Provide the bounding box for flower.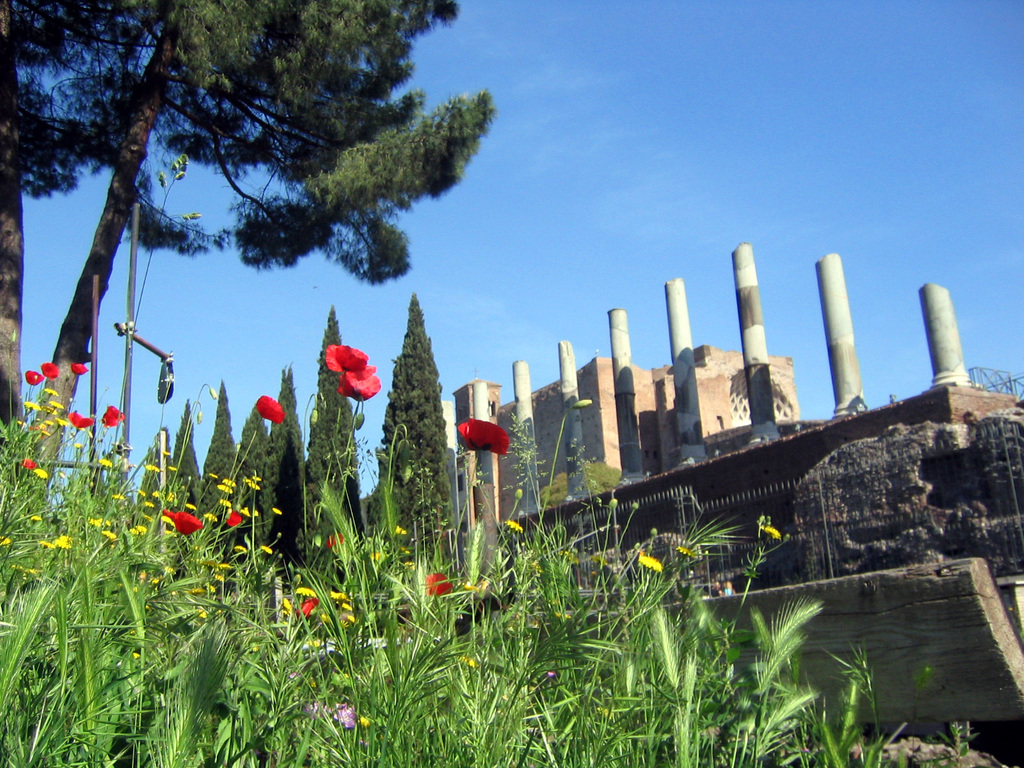
region(320, 343, 369, 380).
